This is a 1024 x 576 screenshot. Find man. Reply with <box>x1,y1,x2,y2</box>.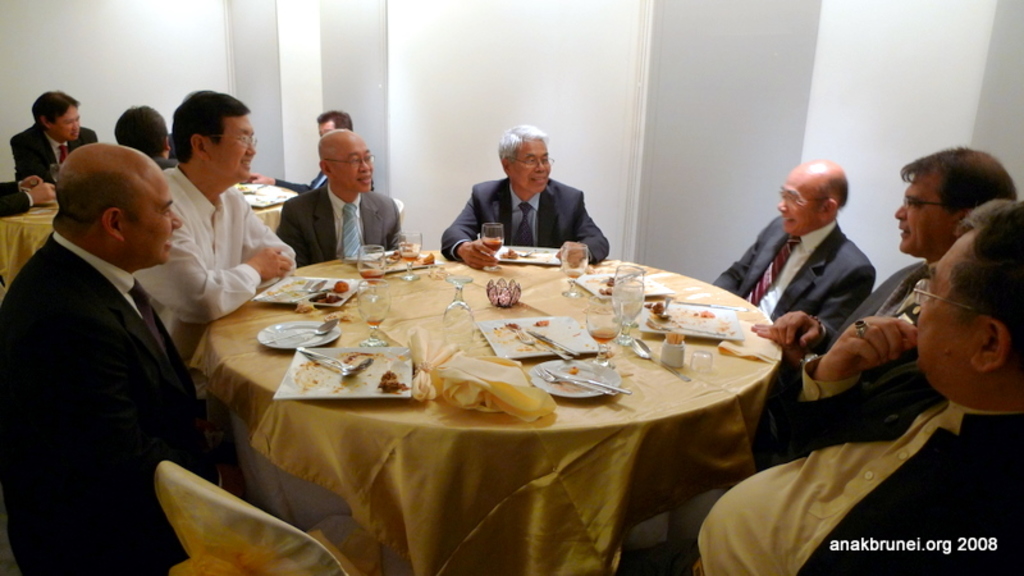
<box>127,86,300,364</box>.
